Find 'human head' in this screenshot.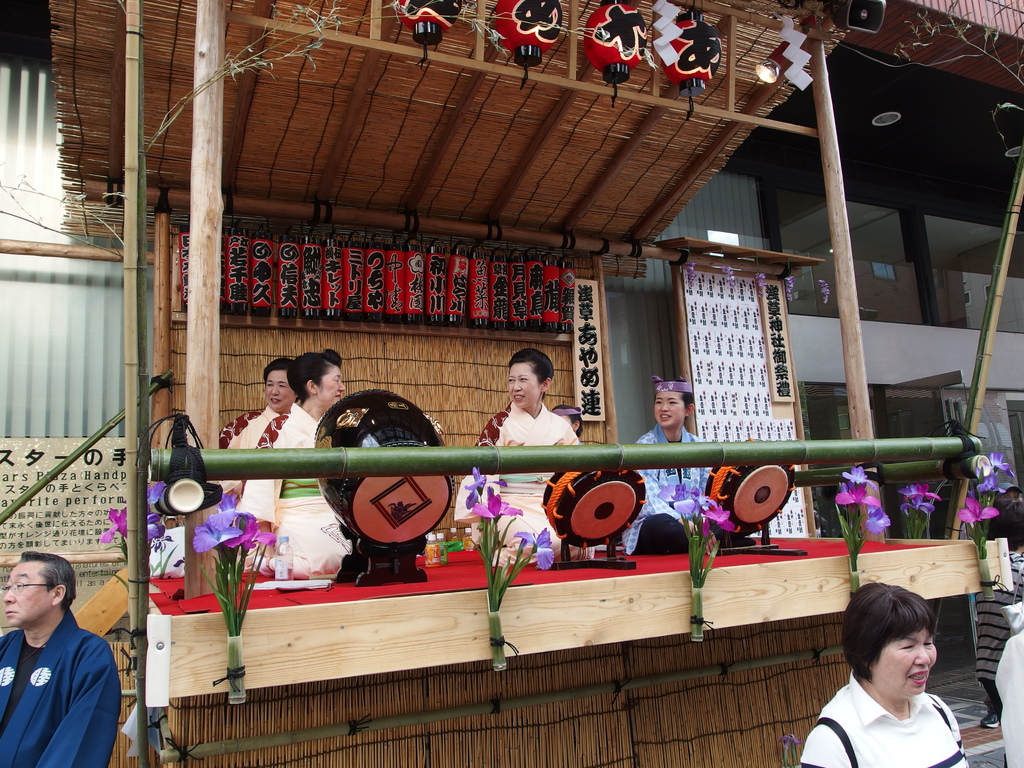
The bounding box for 'human head' is (262, 358, 298, 413).
